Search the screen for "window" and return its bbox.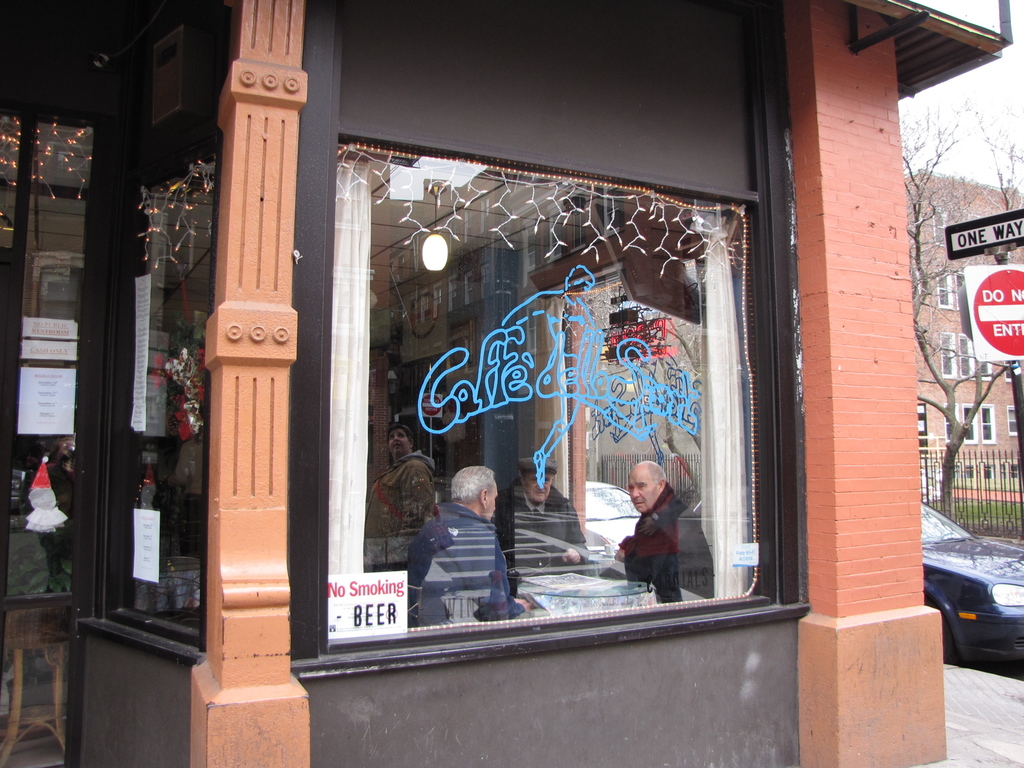
Found: [980, 406, 995, 439].
